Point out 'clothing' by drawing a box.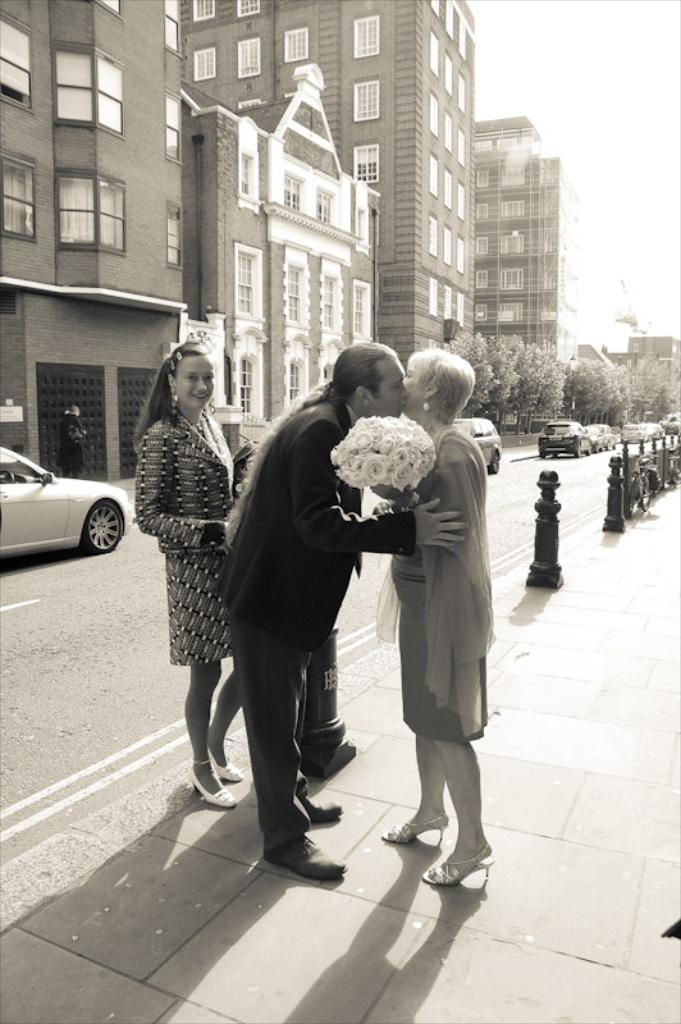
pyautogui.locateOnScreen(133, 388, 248, 668).
